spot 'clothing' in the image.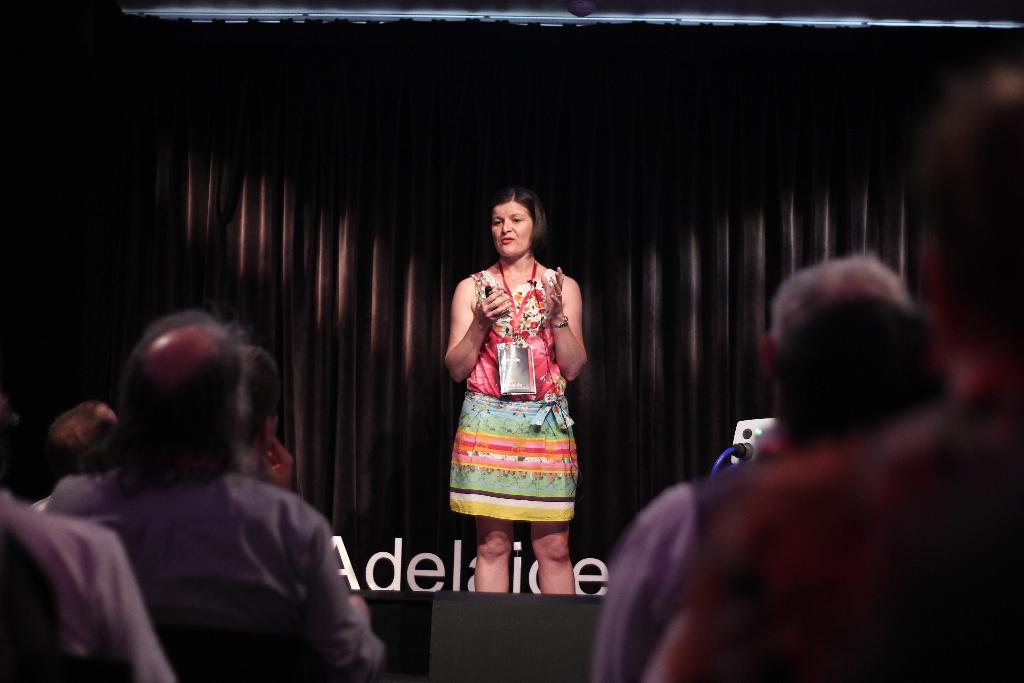
'clothing' found at crop(0, 488, 165, 682).
